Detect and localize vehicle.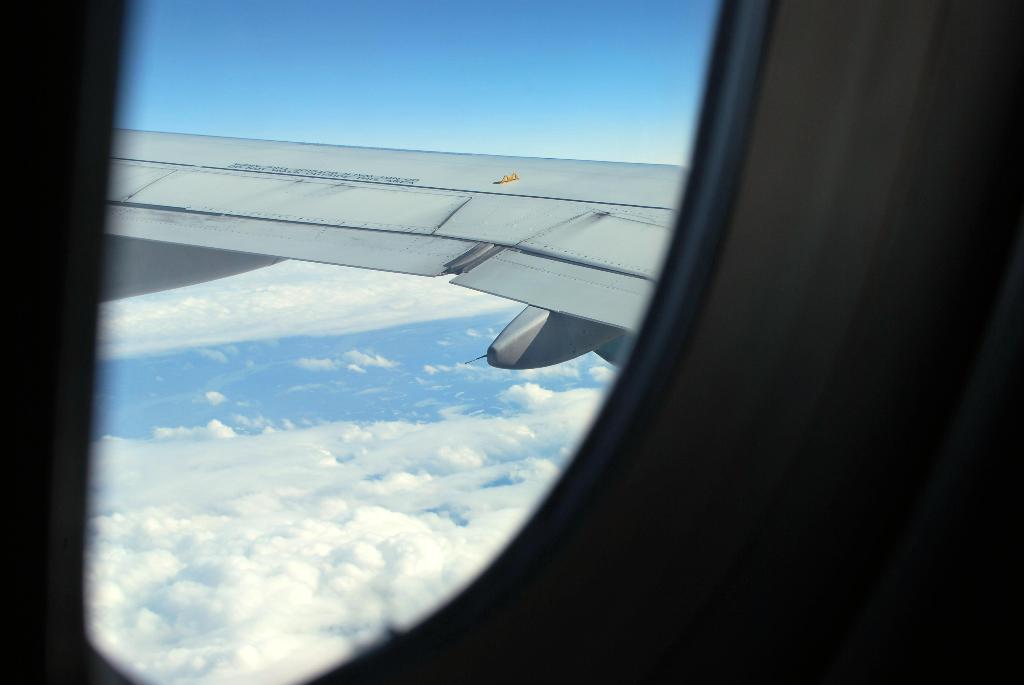
Localized at box(0, 0, 1023, 684).
